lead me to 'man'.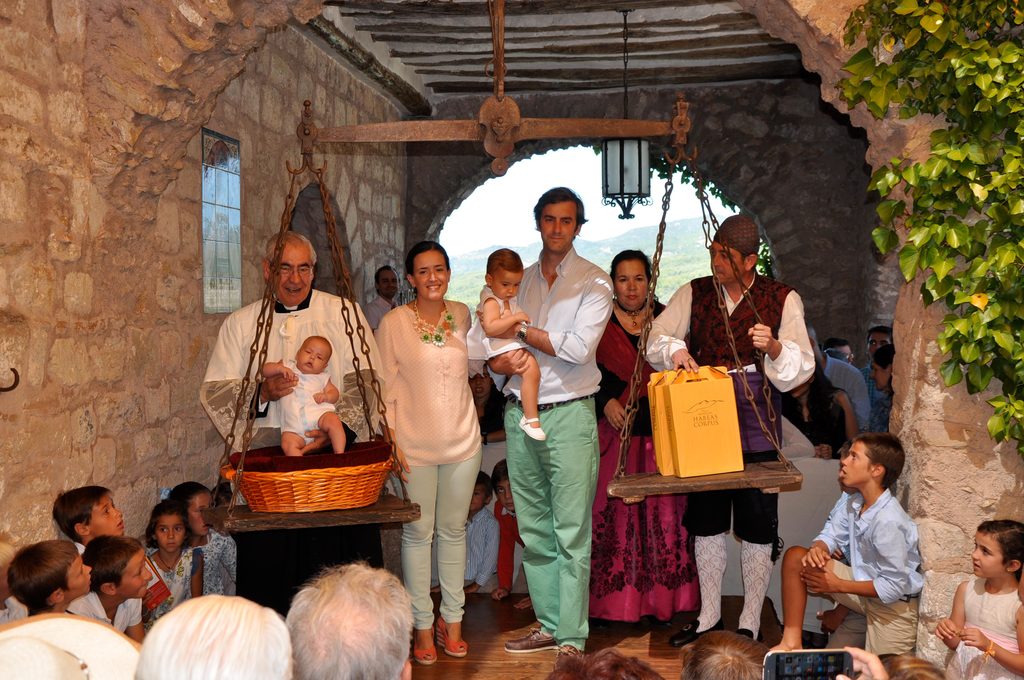
Lead to (365,269,399,332).
